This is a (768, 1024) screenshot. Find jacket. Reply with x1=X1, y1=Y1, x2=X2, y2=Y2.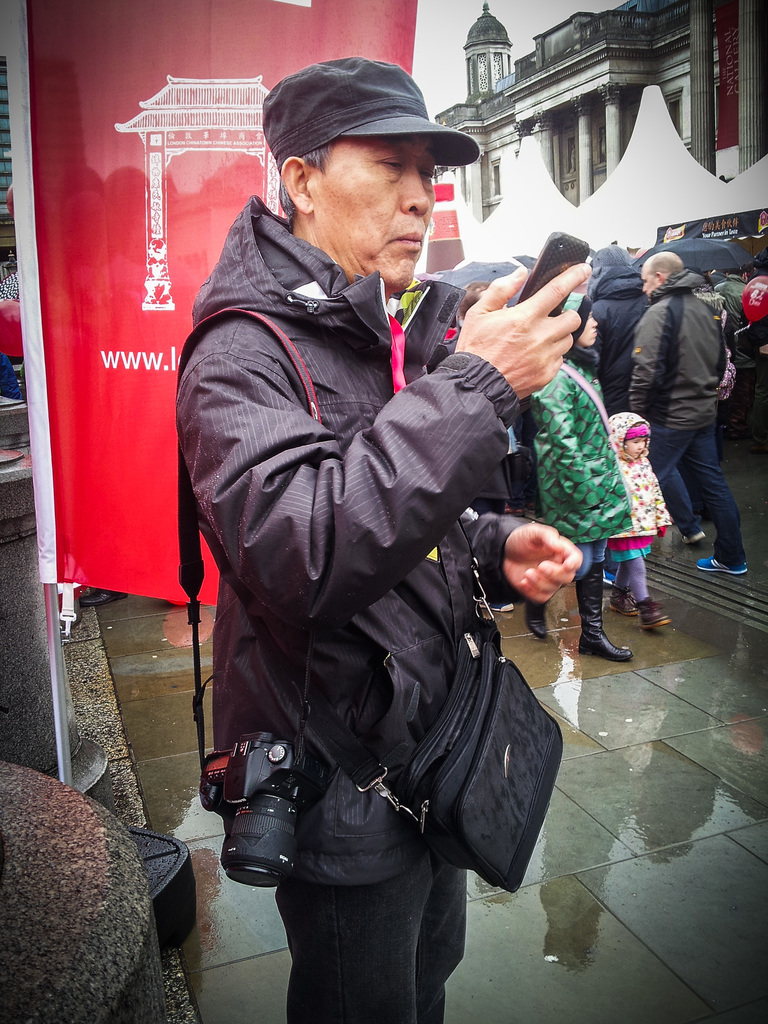
x1=534, y1=353, x2=630, y2=548.
